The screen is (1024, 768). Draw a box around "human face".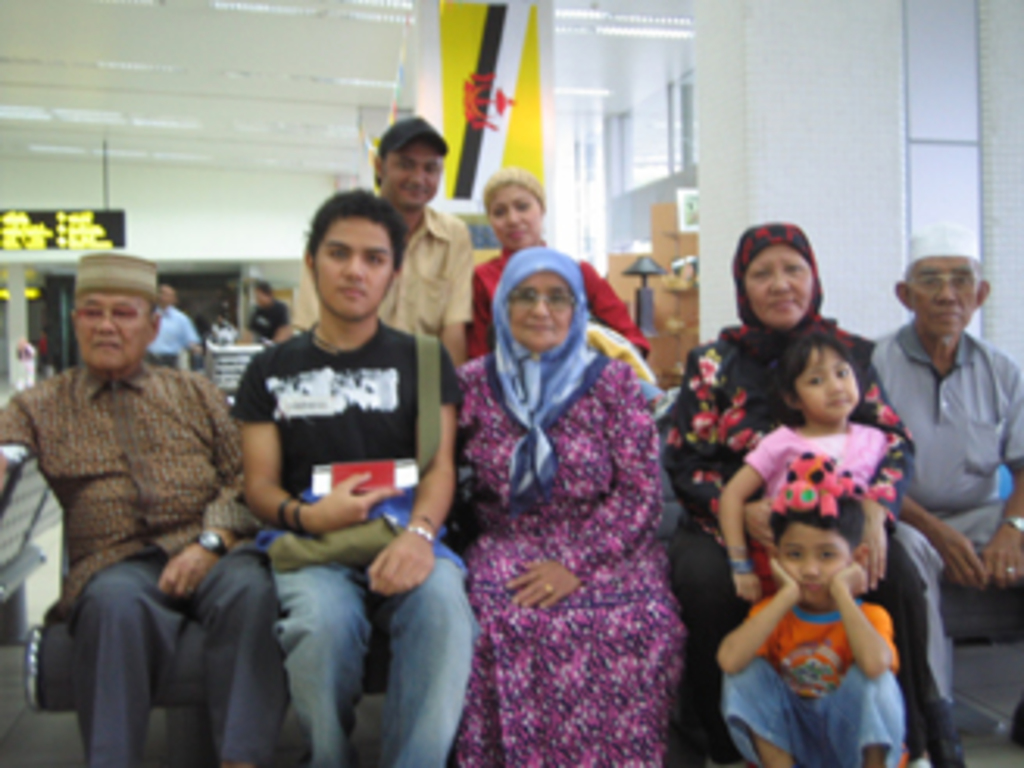
787 528 846 606.
